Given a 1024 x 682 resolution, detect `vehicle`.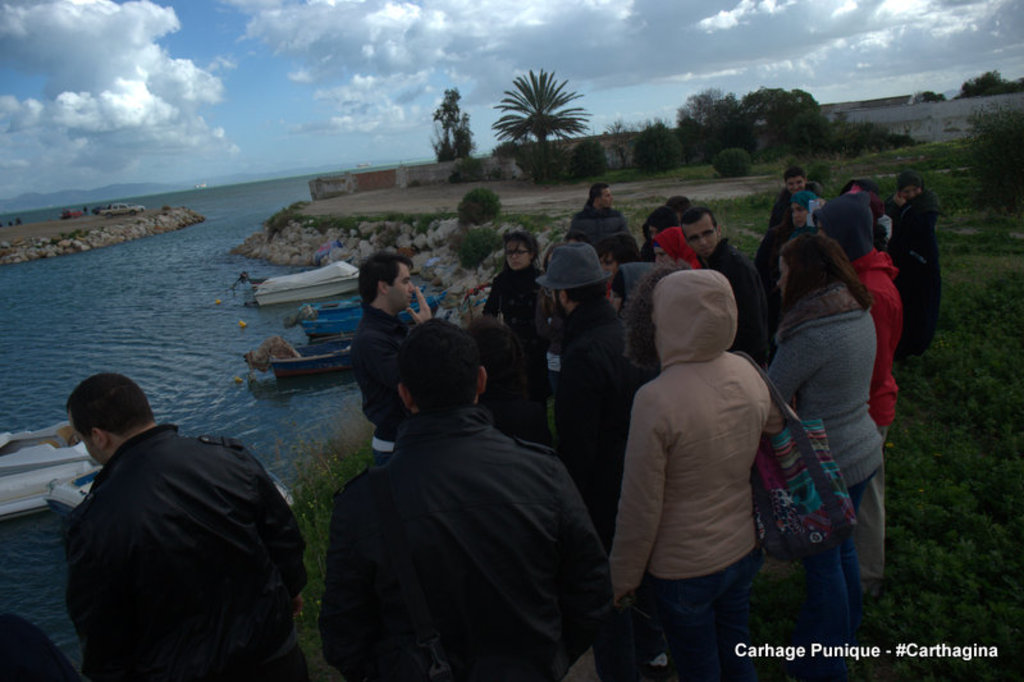
rect(237, 261, 367, 298).
